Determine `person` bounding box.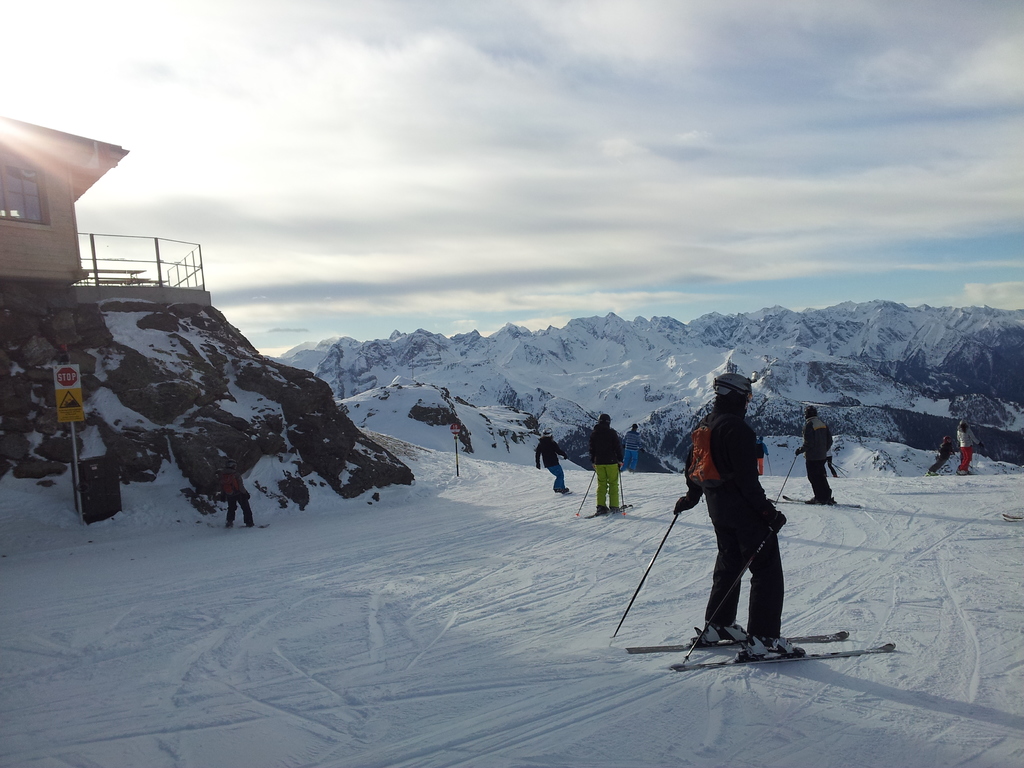
Determined: left=587, top=412, right=624, bottom=515.
